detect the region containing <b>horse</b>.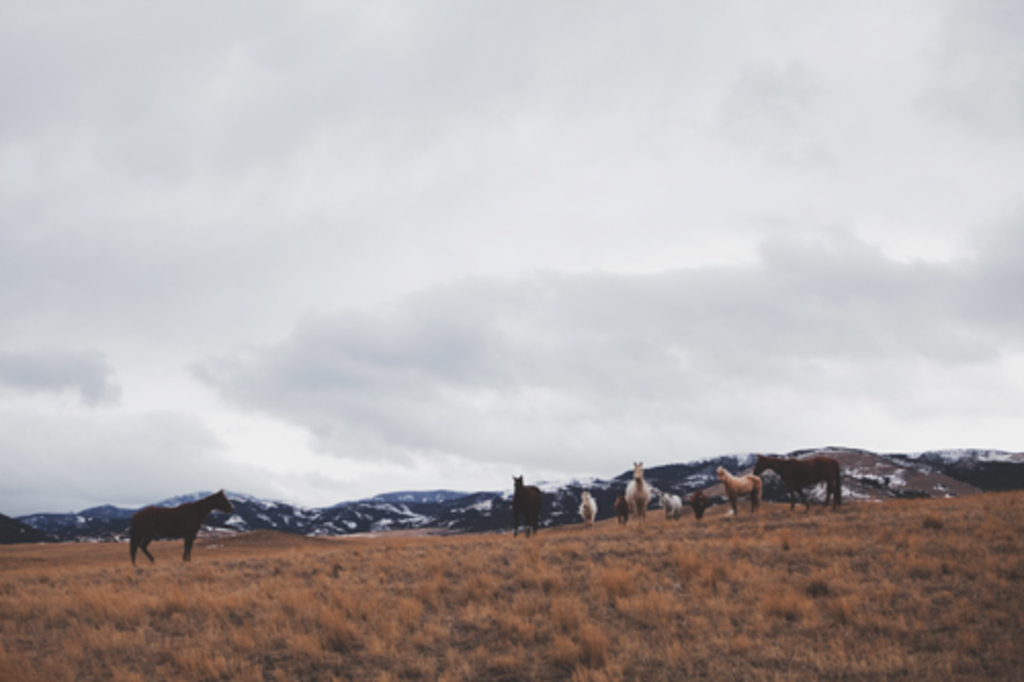
(left=506, top=473, right=547, bottom=539).
